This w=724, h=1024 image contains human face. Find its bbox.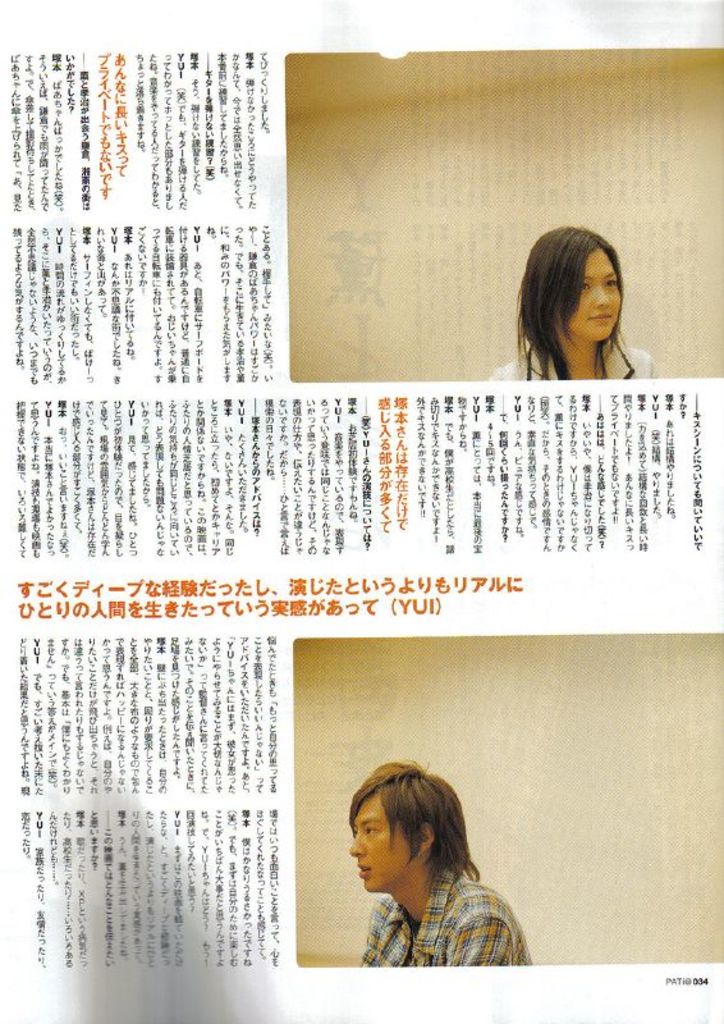
detection(573, 246, 618, 335).
